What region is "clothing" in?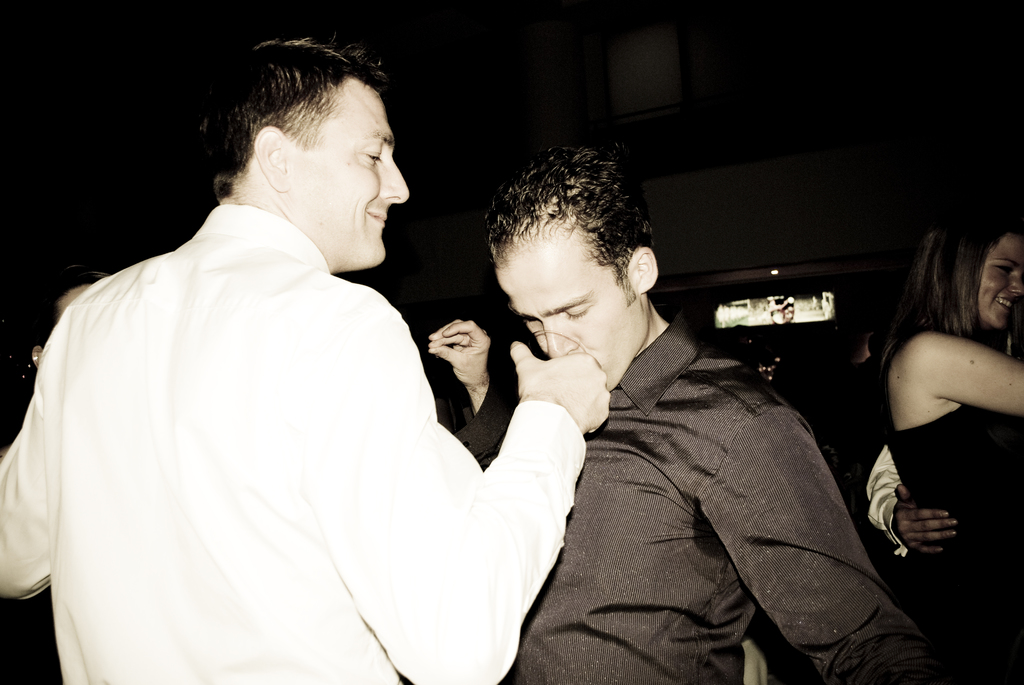
860, 448, 902, 552.
